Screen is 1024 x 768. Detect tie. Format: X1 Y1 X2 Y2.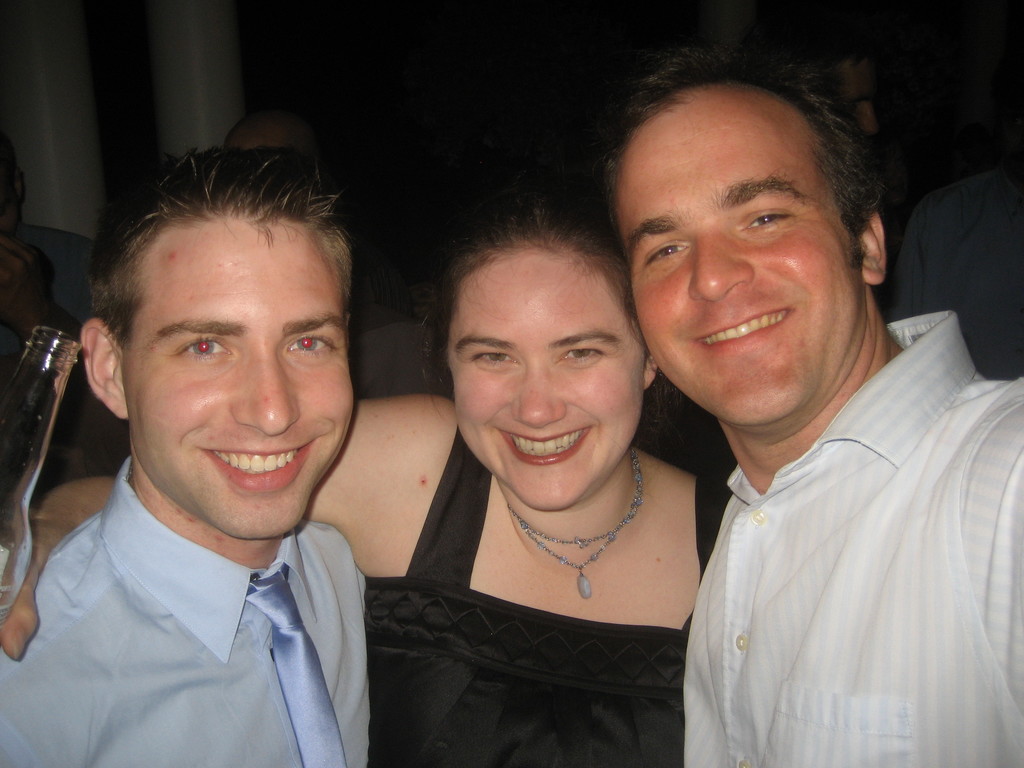
241 570 347 767.
